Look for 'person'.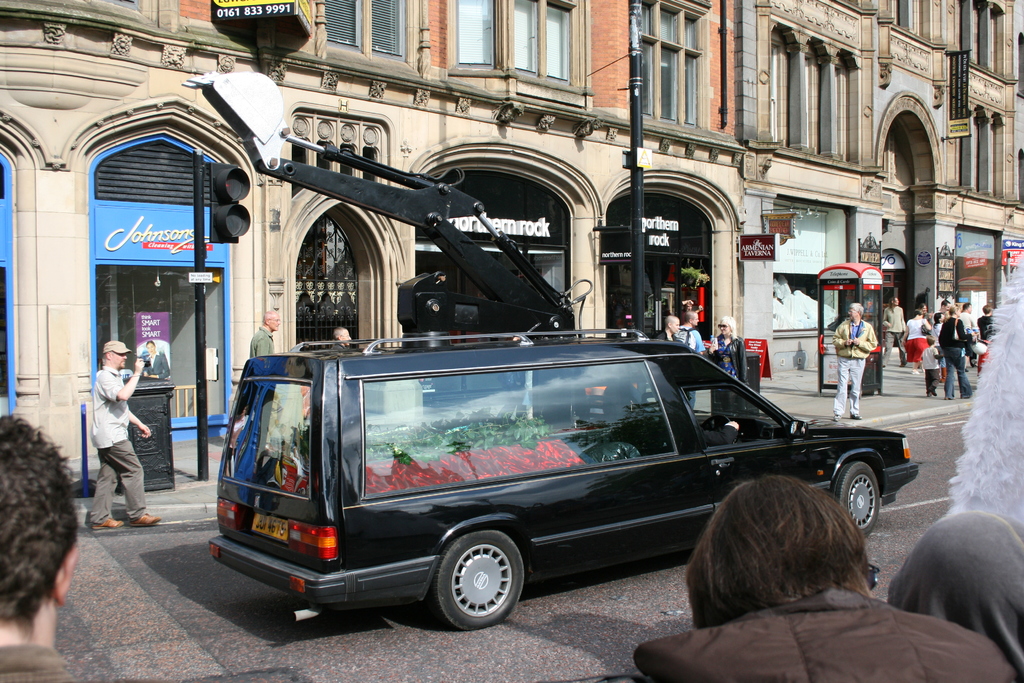
Found: BBox(138, 336, 172, 379).
